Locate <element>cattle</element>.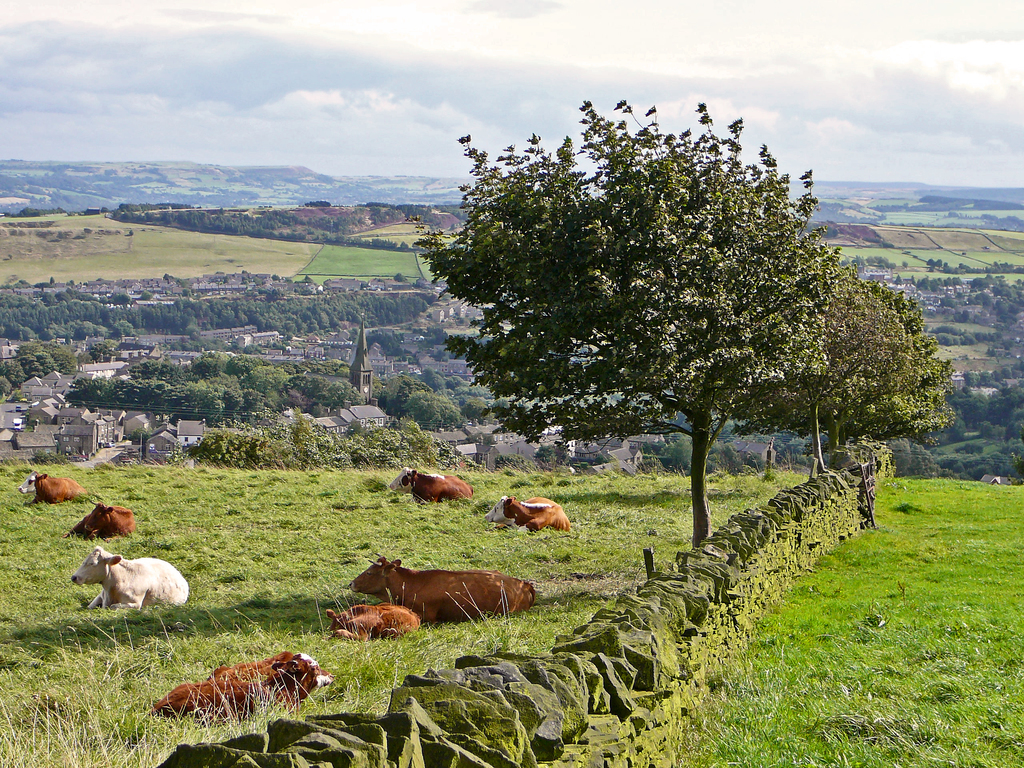
Bounding box: locate(483, 497, 573, 532).
